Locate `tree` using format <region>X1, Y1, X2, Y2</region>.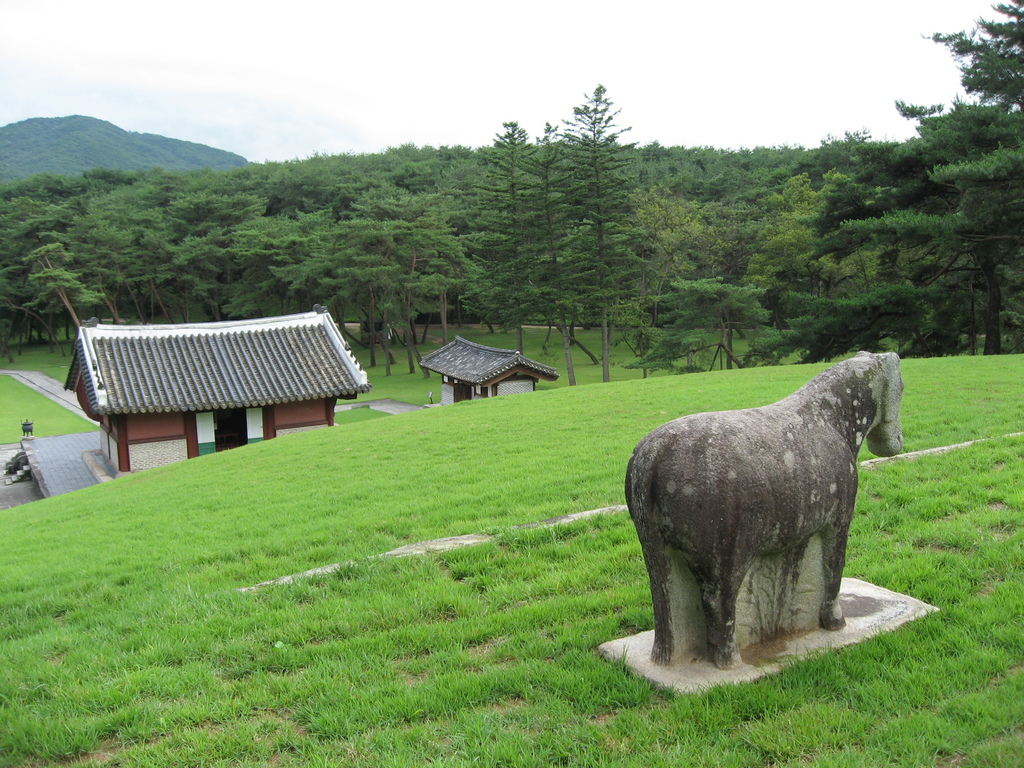
<region>324, 178, 428, 375</region>.
